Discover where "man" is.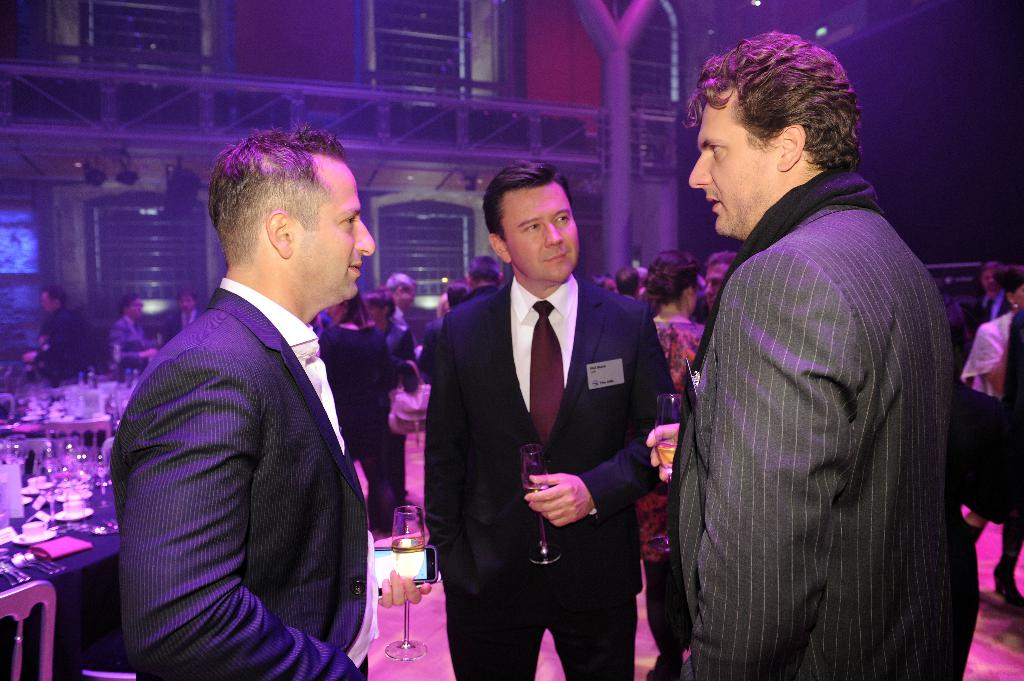
Discovered at [382,269,419,333].
